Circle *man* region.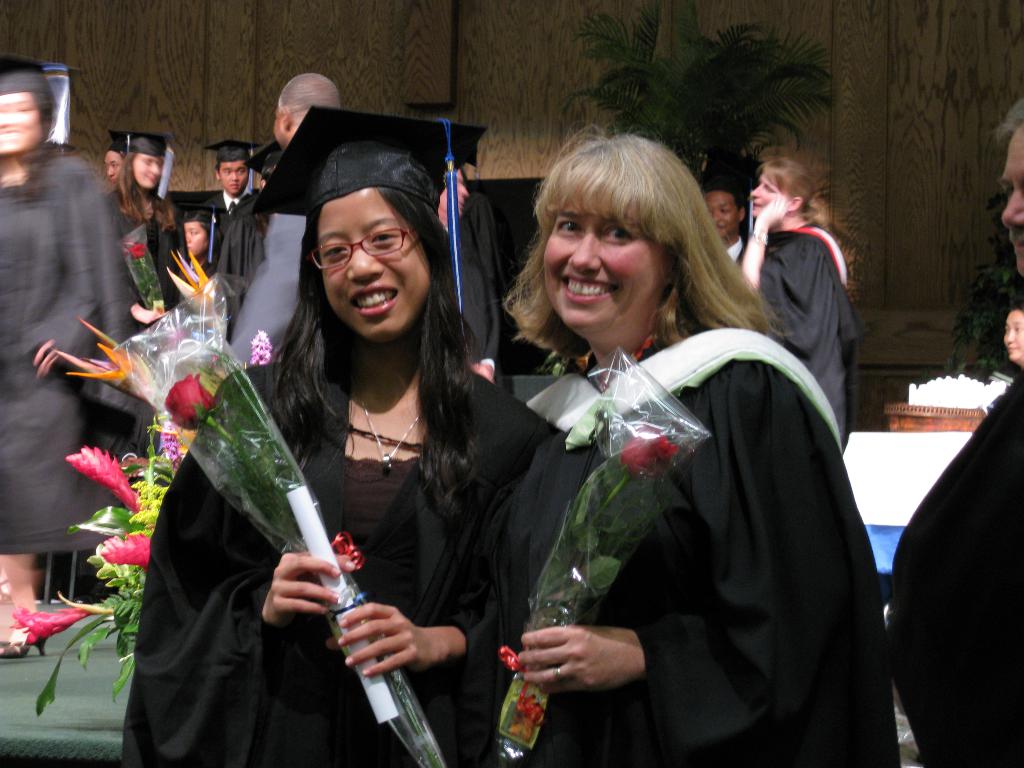
Region: select_region(217, 76, 341, 321).
